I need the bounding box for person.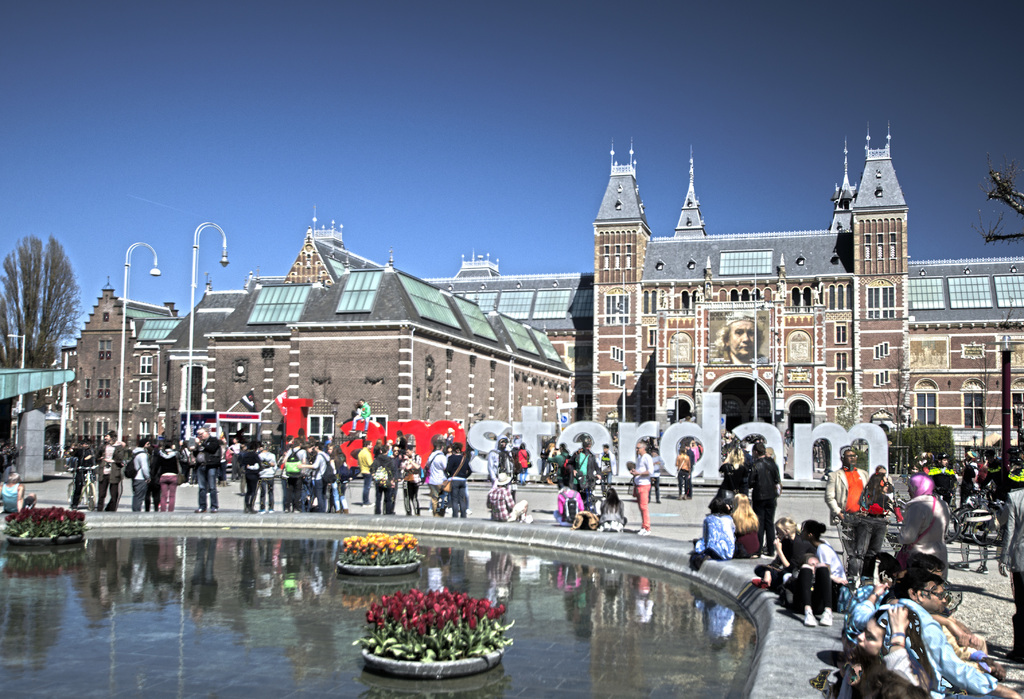
Here it is: (left=906, top=478, right=961, bottom=607).
